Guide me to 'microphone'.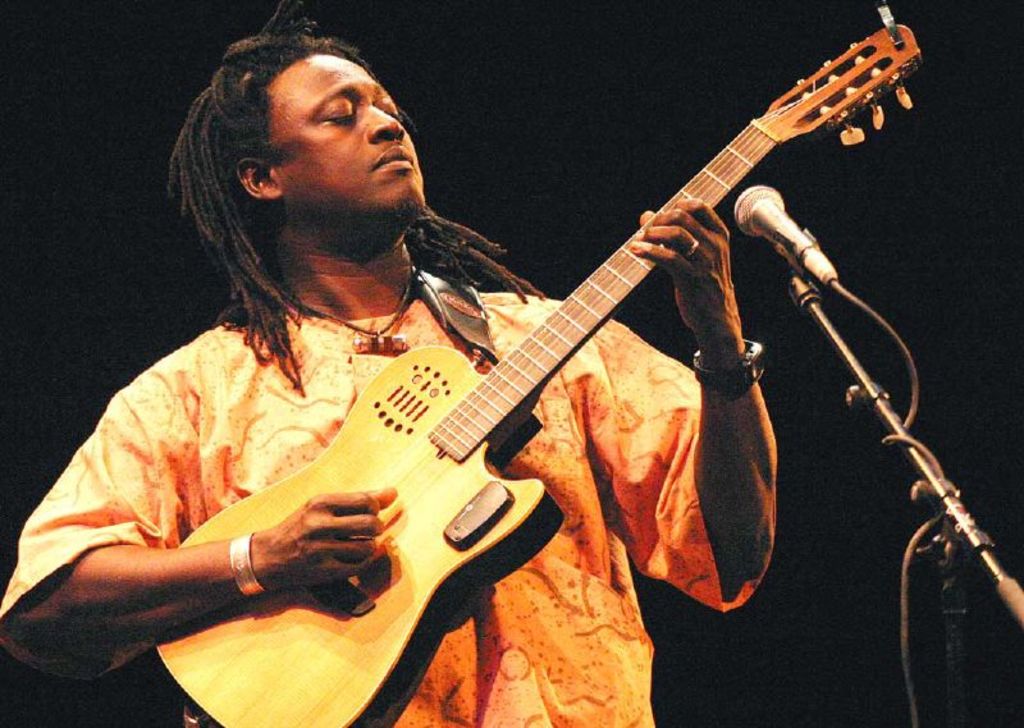
Guidance: pyautogui.locateOnScreen(731, 183, 819, 267).
